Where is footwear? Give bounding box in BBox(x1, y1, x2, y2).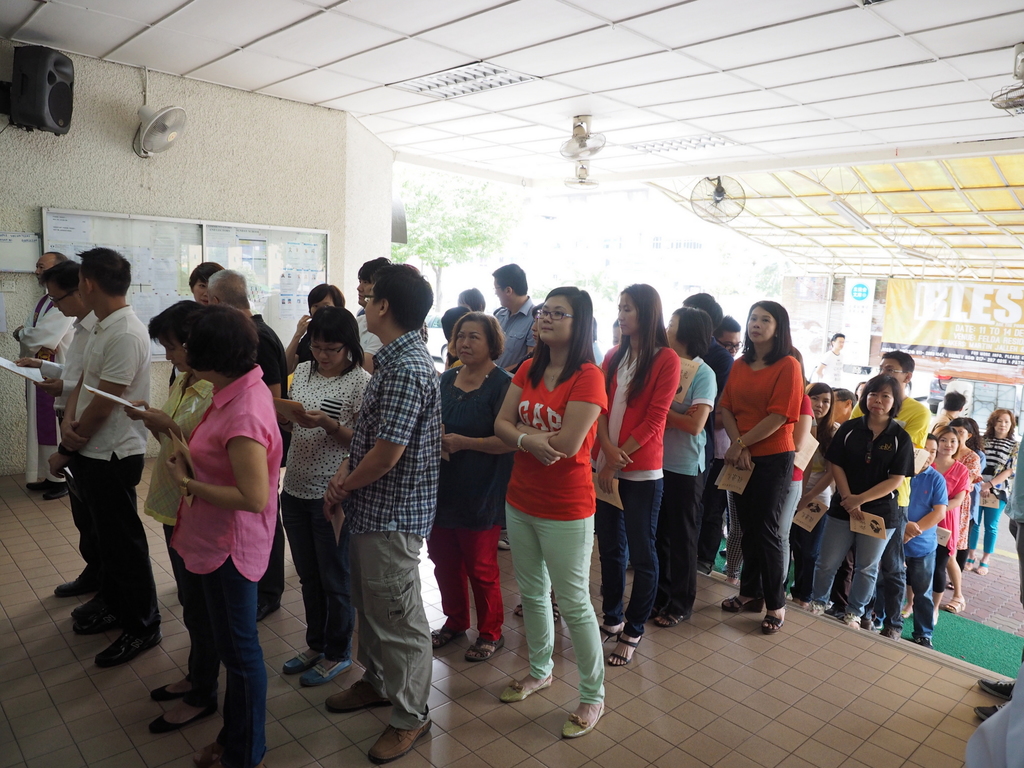
BBox(838, 606, 868, 630).
